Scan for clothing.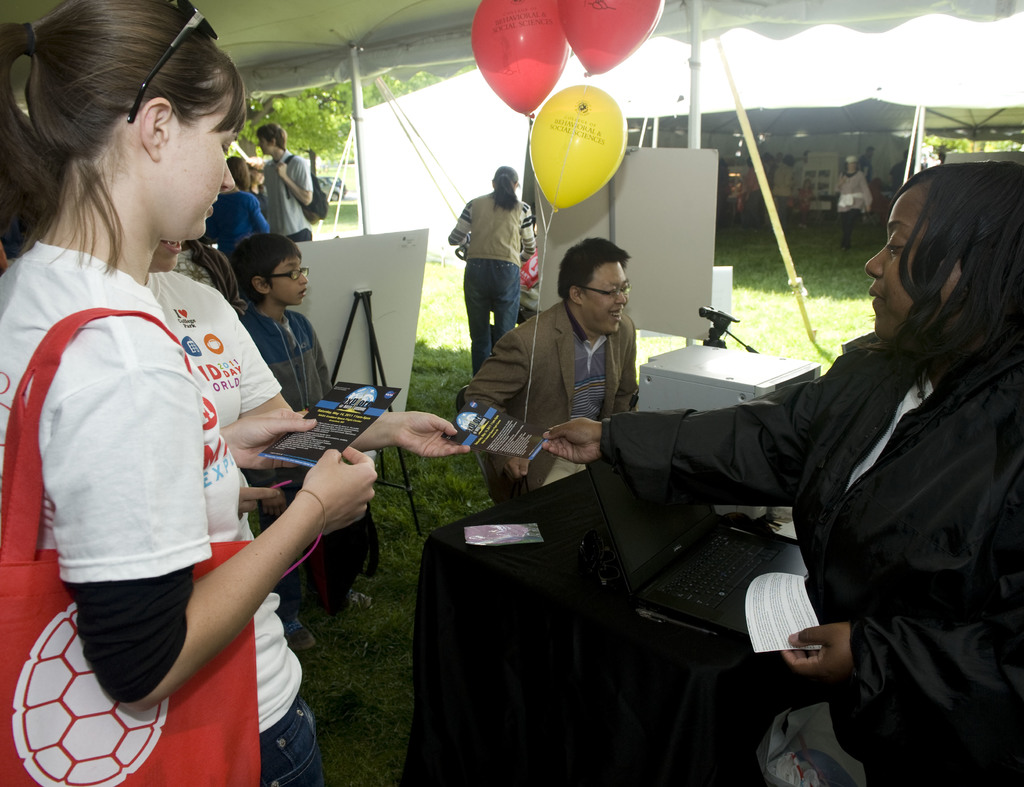
Scan result: bbox=[601, 341, 1023, 786].
